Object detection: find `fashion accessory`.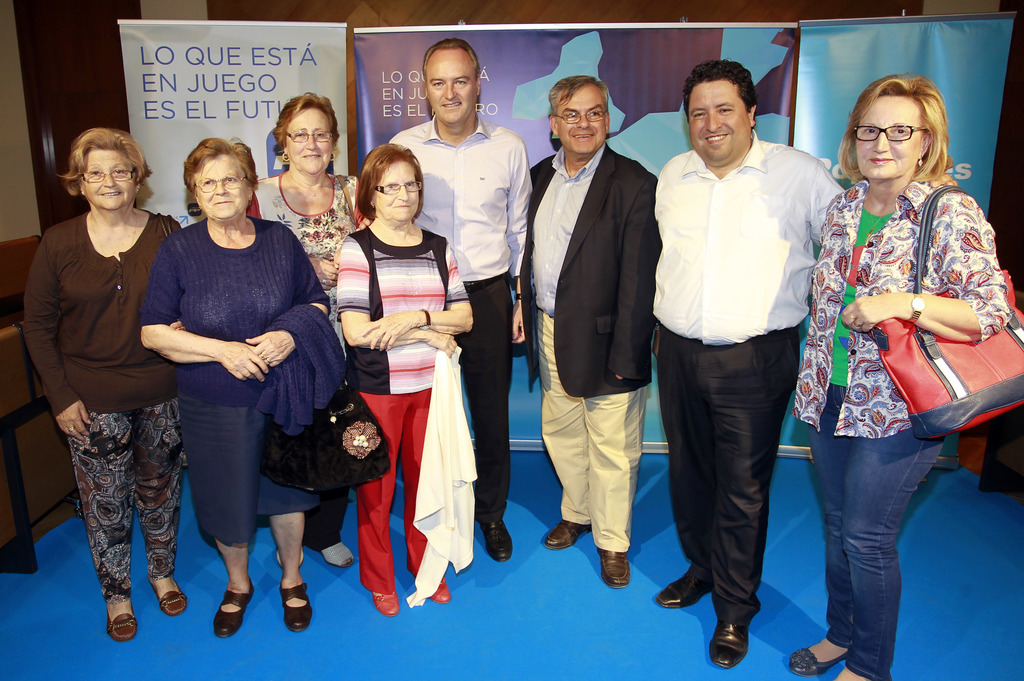
{"left": 511, "top": 289, "right": 521, "bottom": 298}.
